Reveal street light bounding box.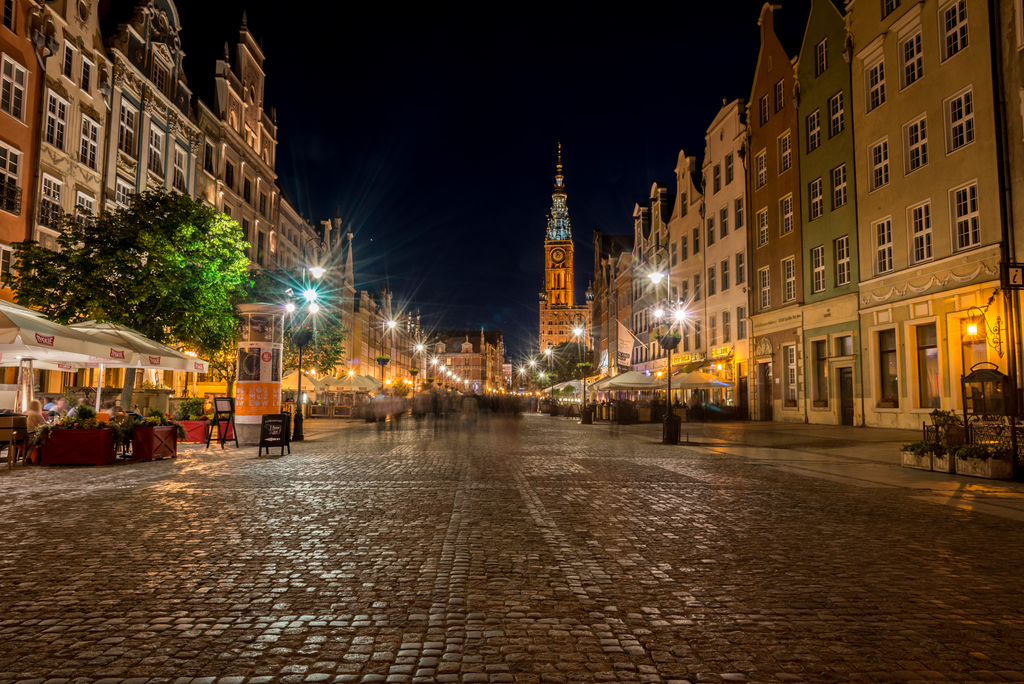
Revealed: (left=438, top=367, right=445, bottom=378).
